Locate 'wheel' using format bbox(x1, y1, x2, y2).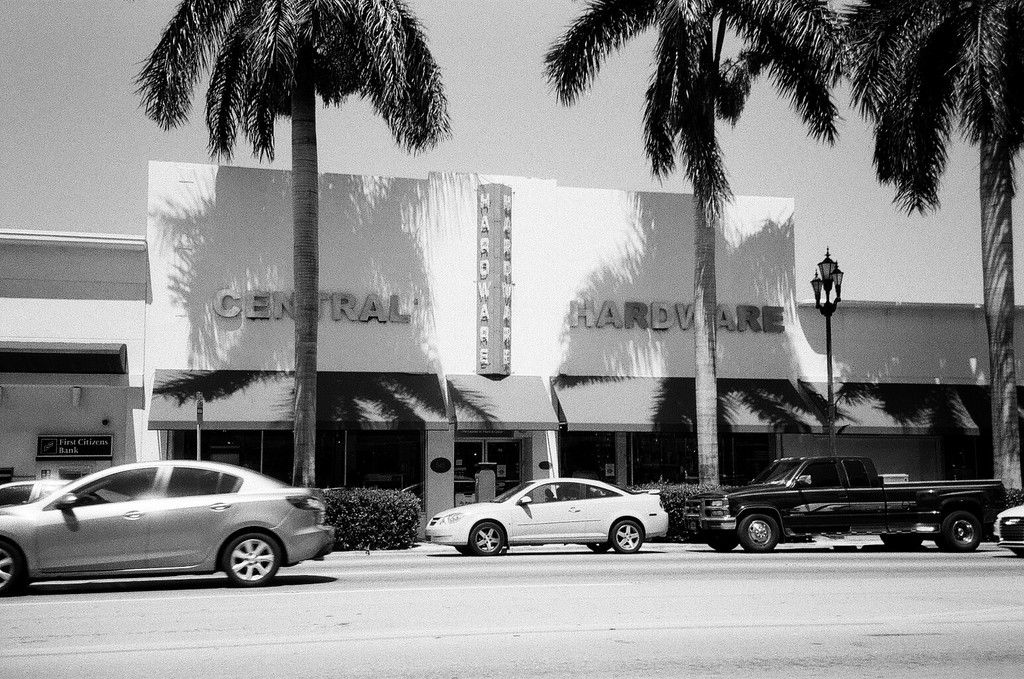
bbox(612, 521, 644, 554).
